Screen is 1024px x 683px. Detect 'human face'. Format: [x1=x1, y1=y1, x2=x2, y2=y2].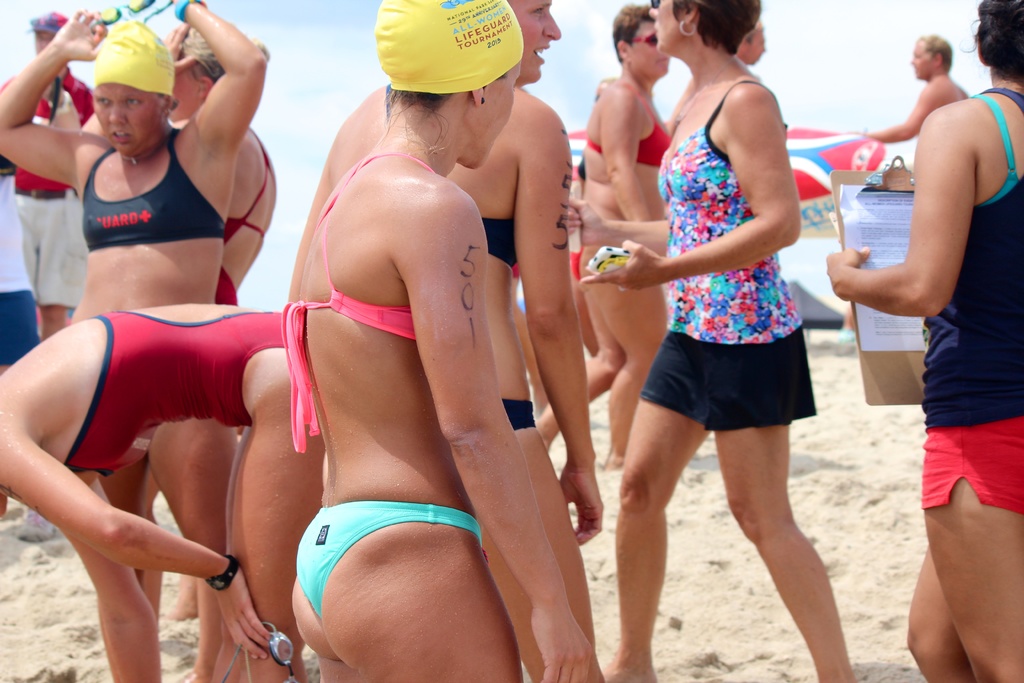
[x1=511, y1=0, x2=562, y2=78].
